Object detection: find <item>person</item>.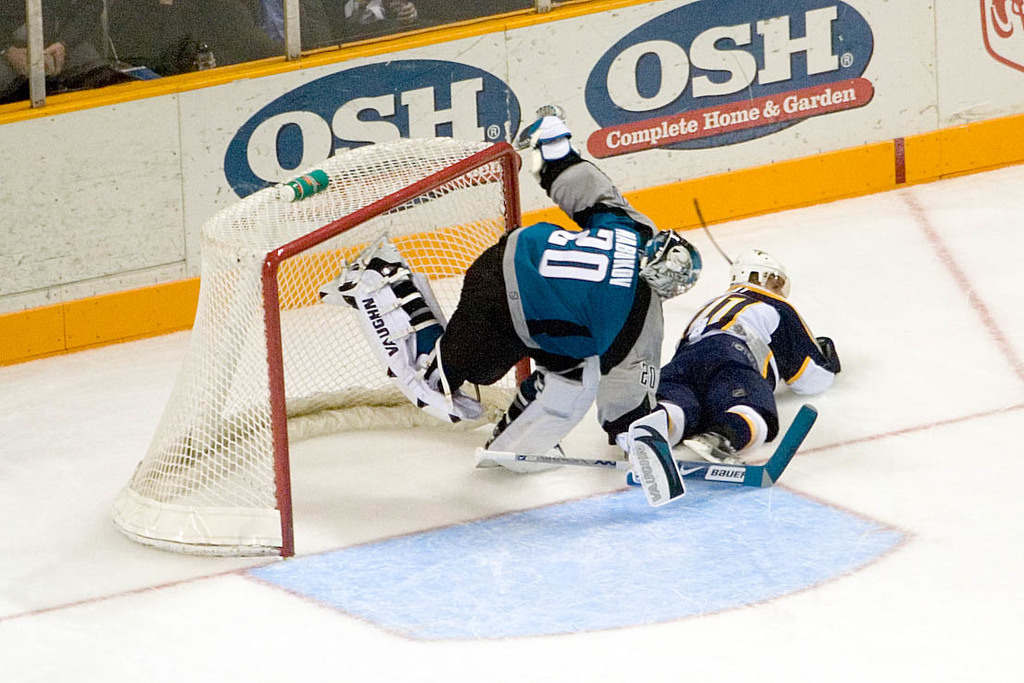
x1=620, y1=248, x2=841, y2=507.
